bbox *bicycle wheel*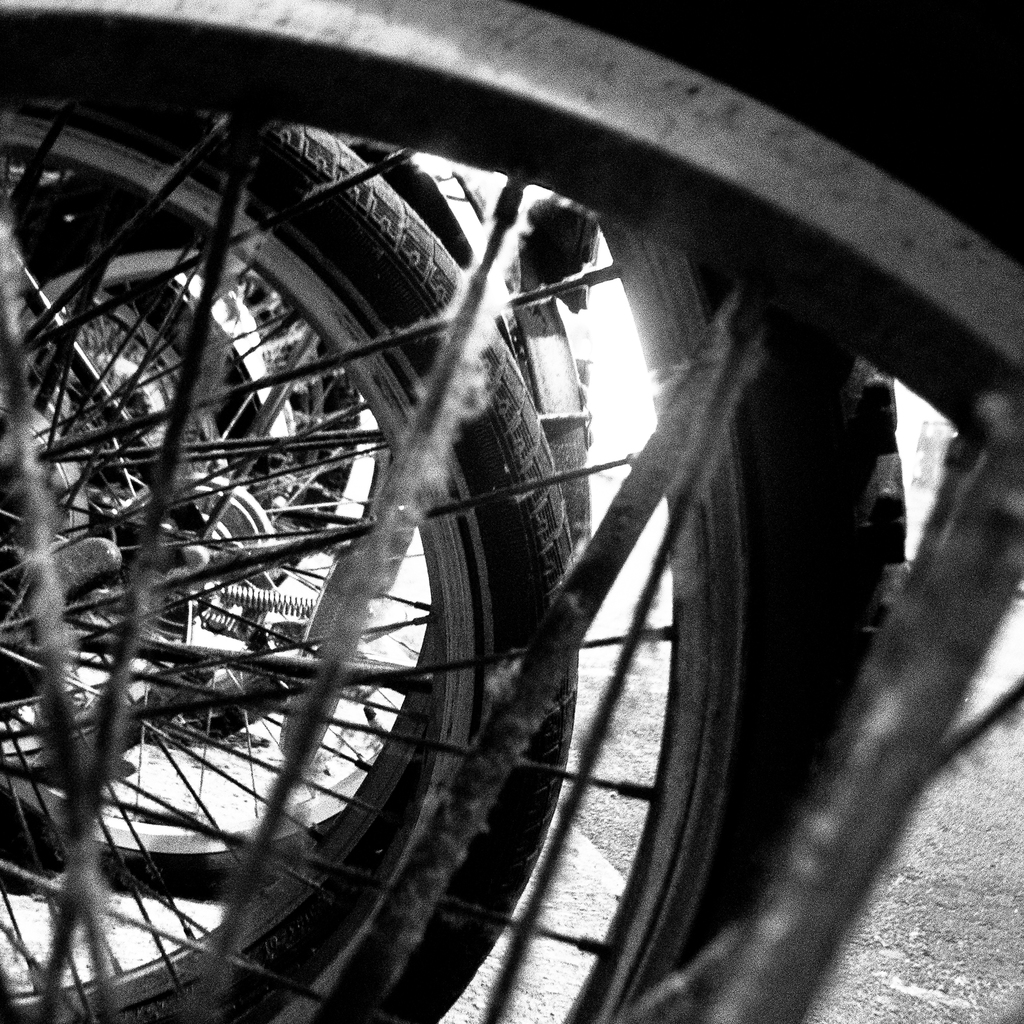
<region>0, 90, 571, 1023</region>
